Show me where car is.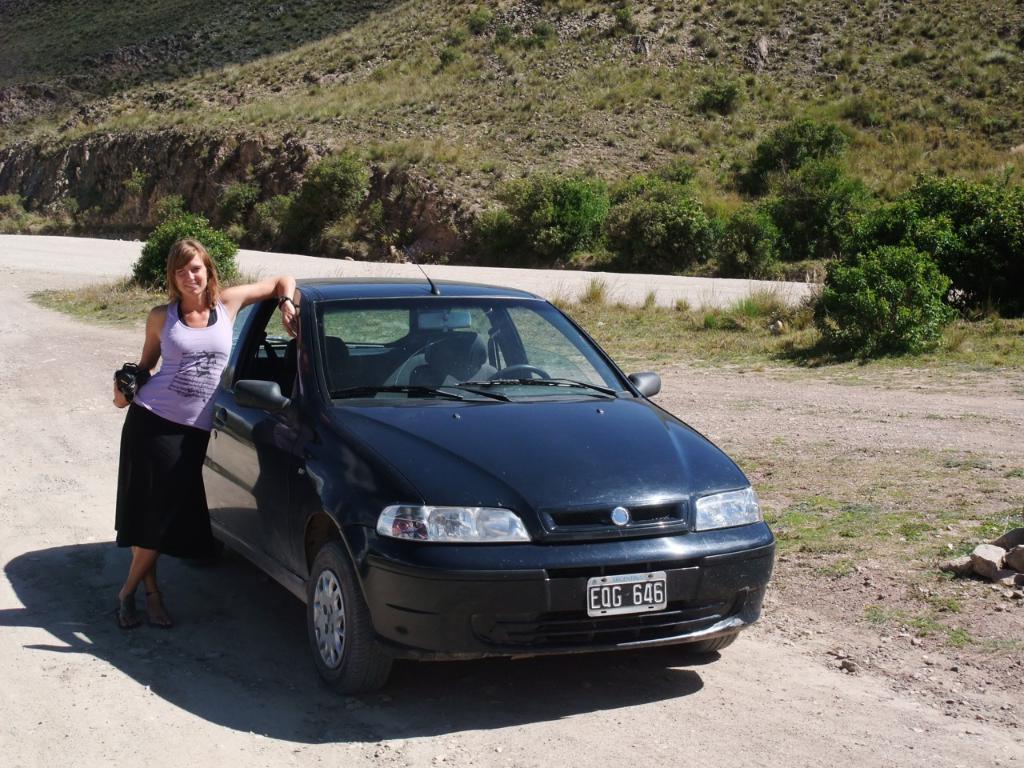
car is at x1=154, y1=265, x2=751, y2=697.
